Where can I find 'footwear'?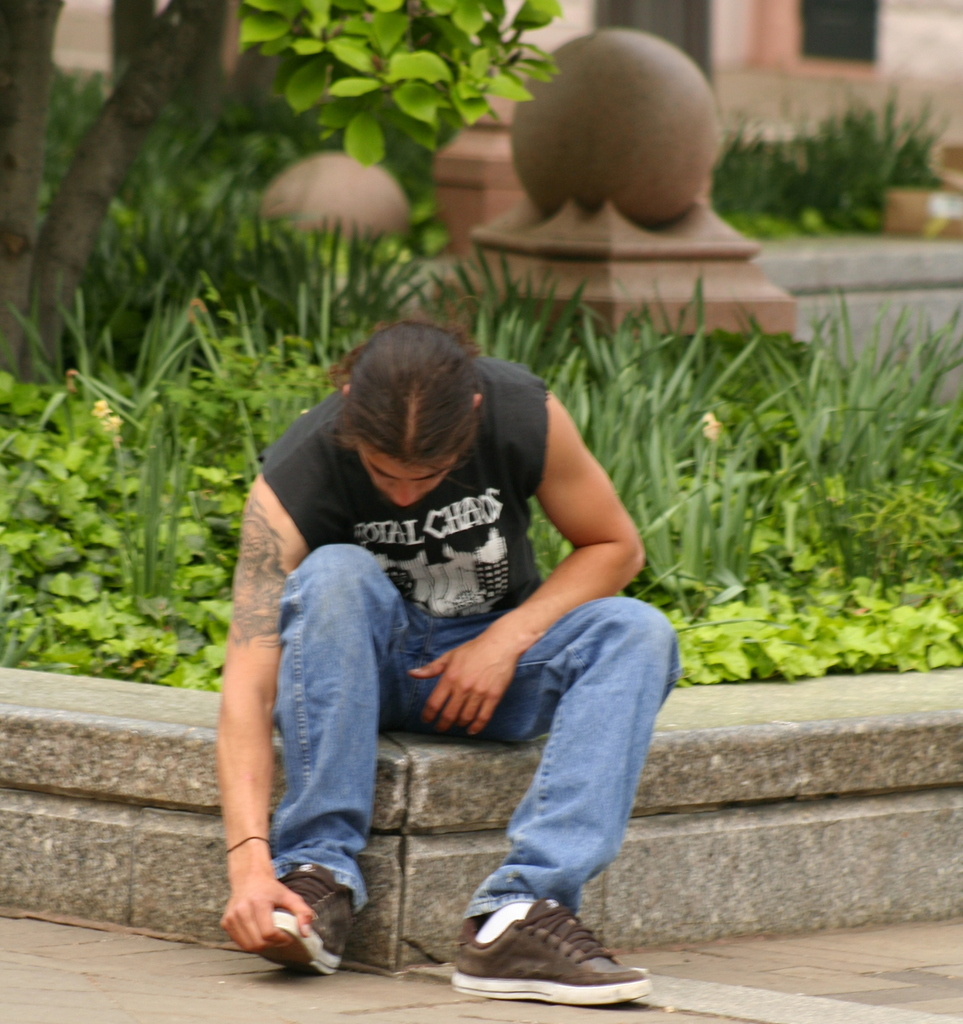
You can find it at (259, 863, 353, 977).
